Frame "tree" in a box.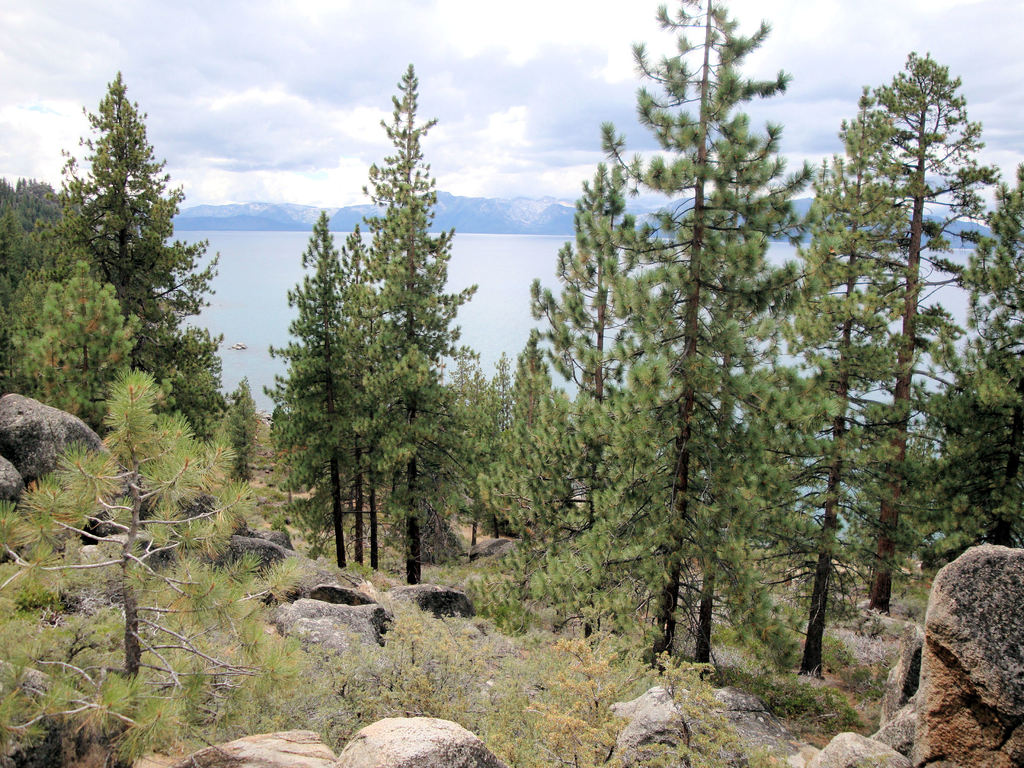
locate(54, 66, 226, 367).
